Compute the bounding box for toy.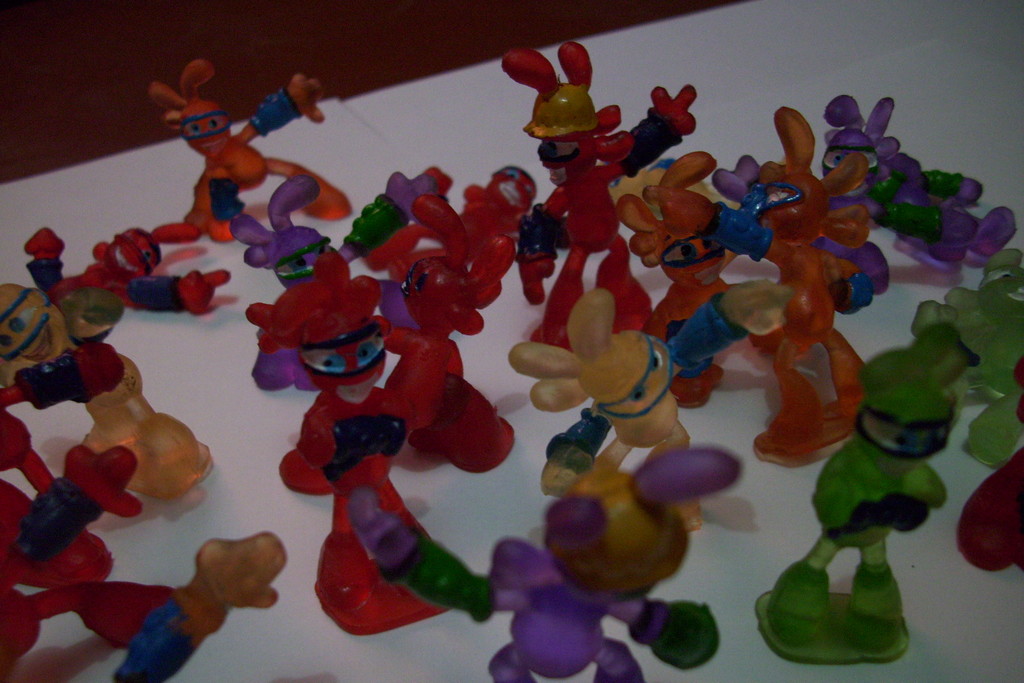
<box>962,364,1023,599</box>.
